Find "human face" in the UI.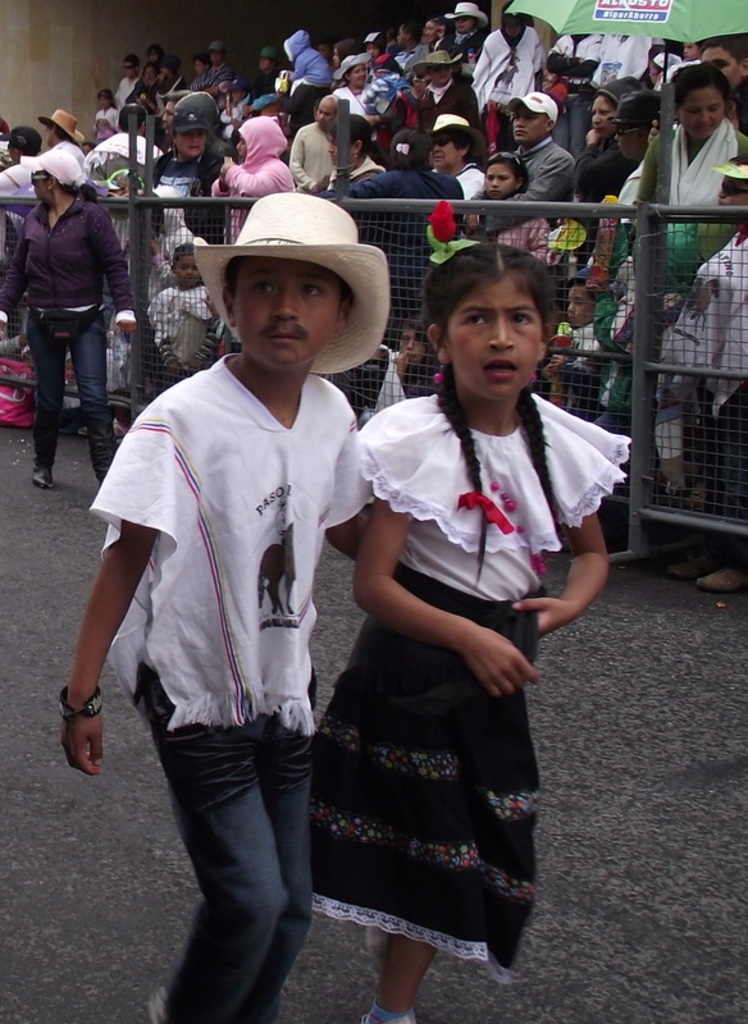
UI element at pyautogui.locateOnScreen(234, 83, 254, 102).
